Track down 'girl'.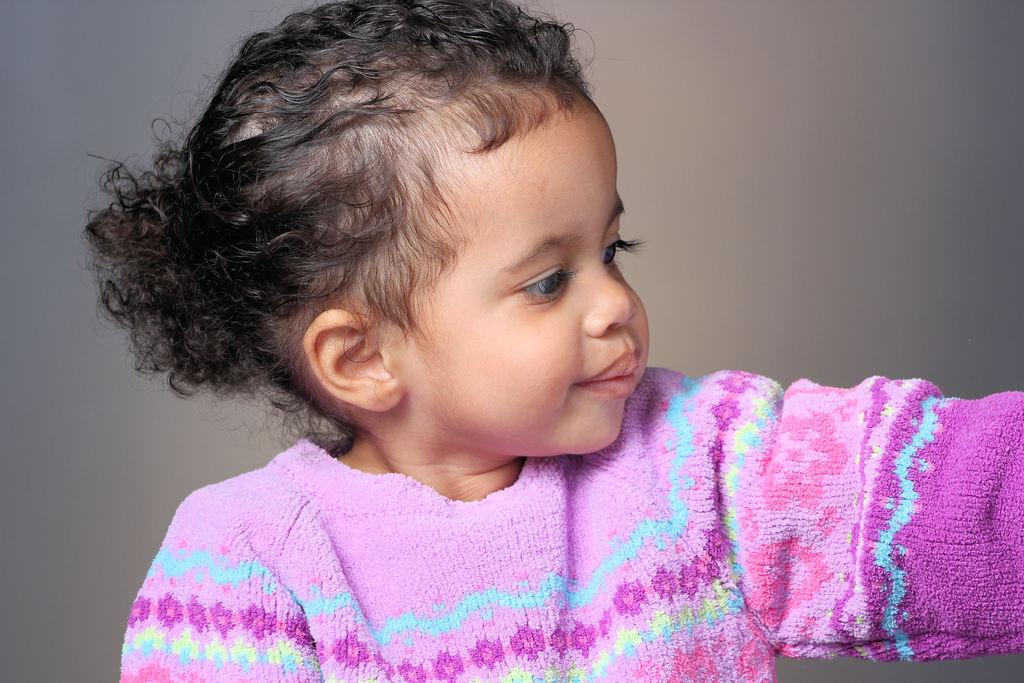
Tracked to (left=83, top=0, right=1023, bottom=680).
